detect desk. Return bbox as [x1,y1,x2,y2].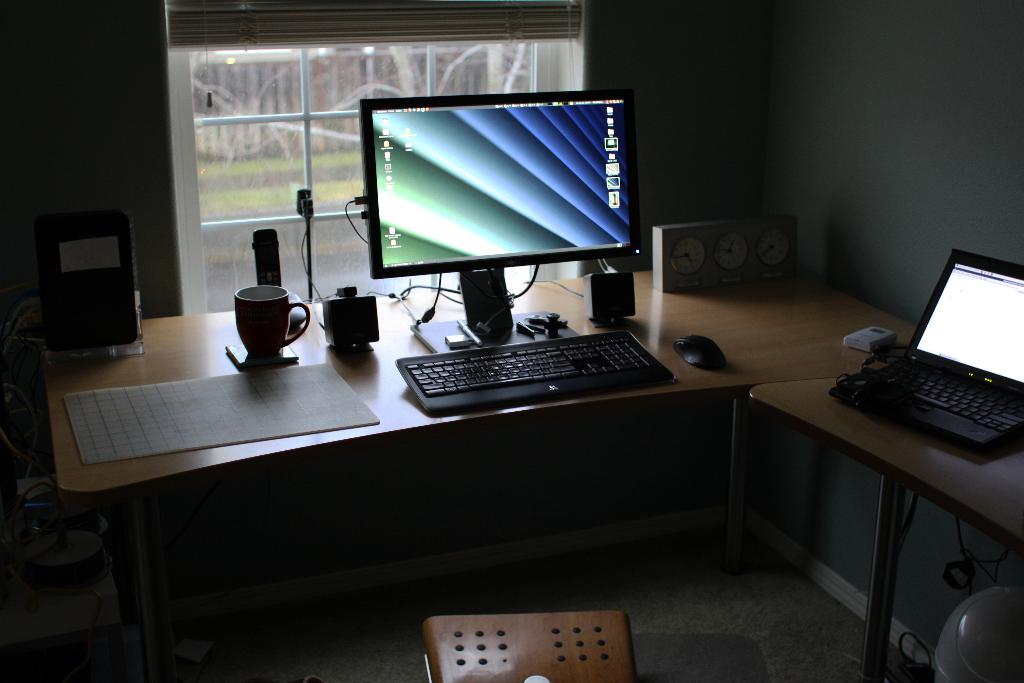
[715,287,1012,657].
